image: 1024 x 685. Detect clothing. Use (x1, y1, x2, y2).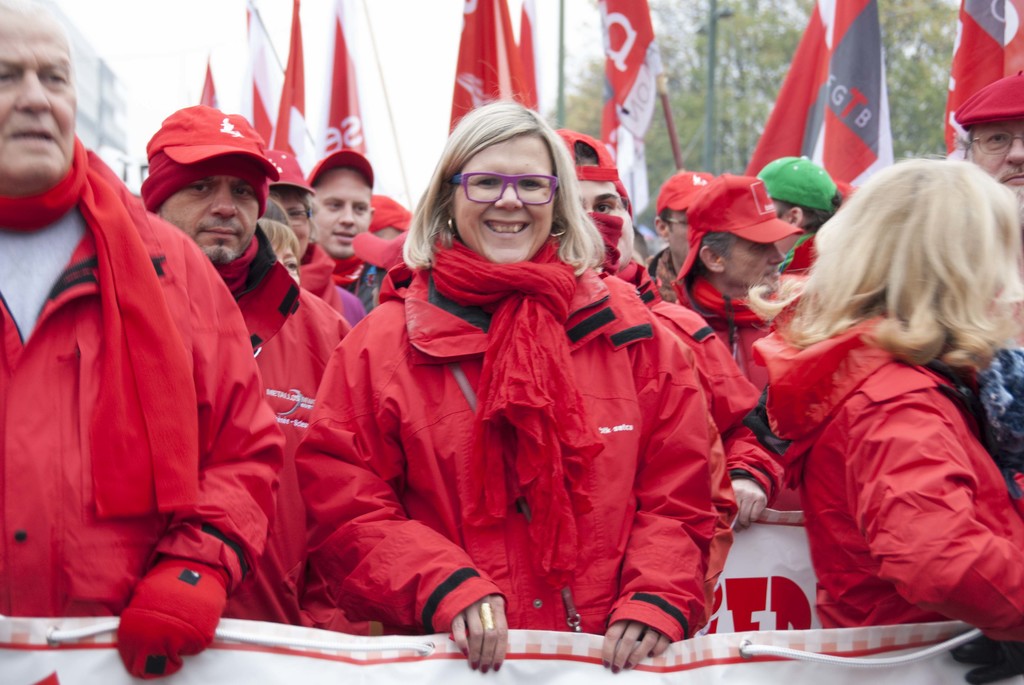
(587, 263, 782, 513).
